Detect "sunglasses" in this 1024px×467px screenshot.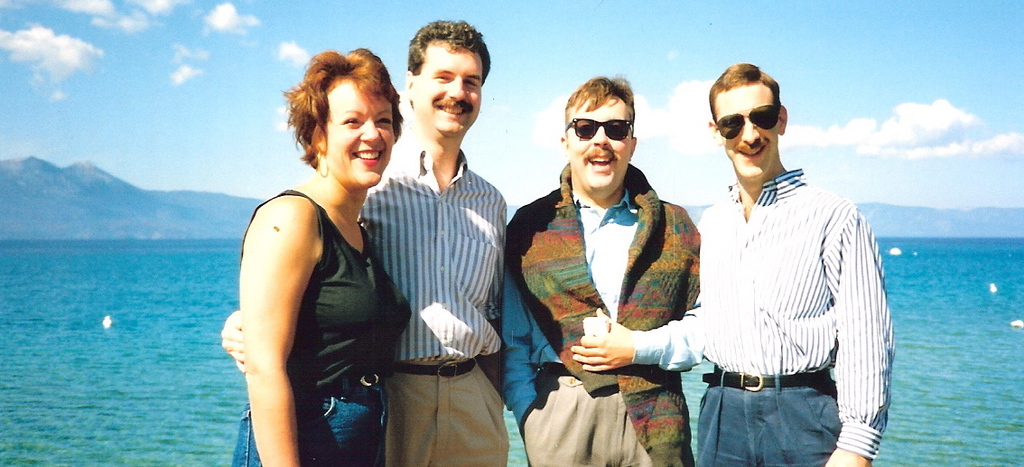
Detection: detection(716, 104, 779, 142).
